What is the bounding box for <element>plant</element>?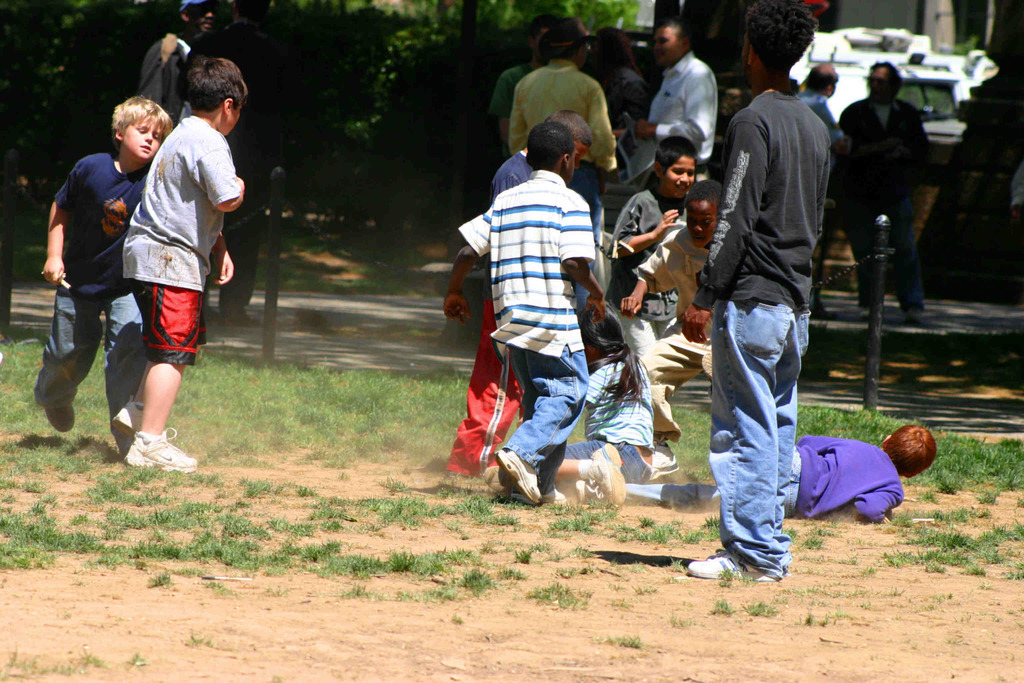
box(515, 546, 530, 564).
